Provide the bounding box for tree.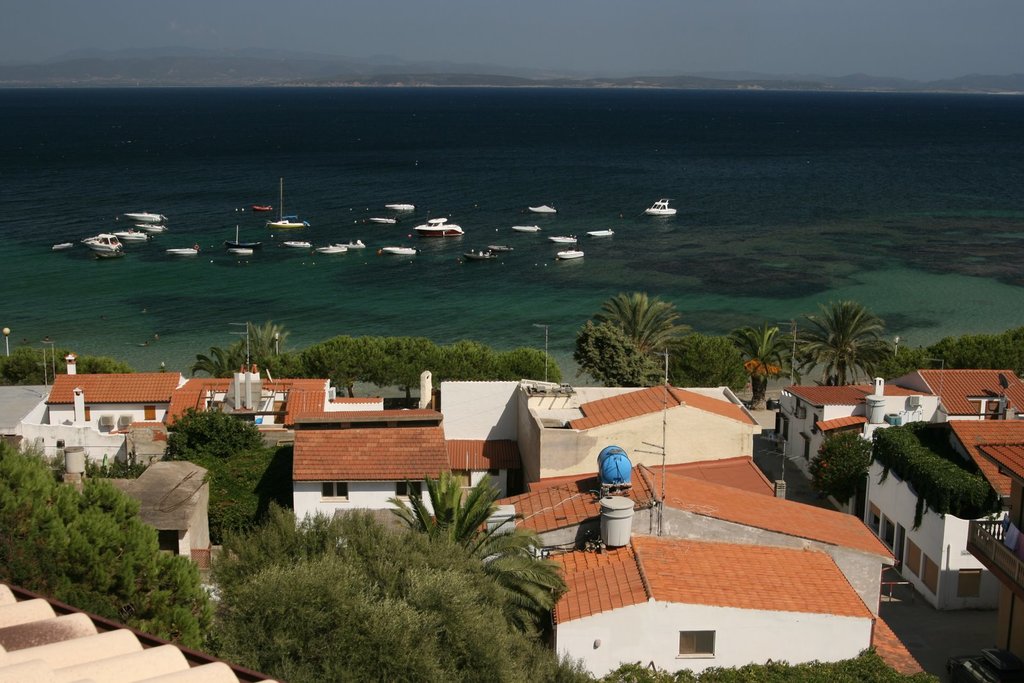
bbox=(725, 317, 812, 405).
